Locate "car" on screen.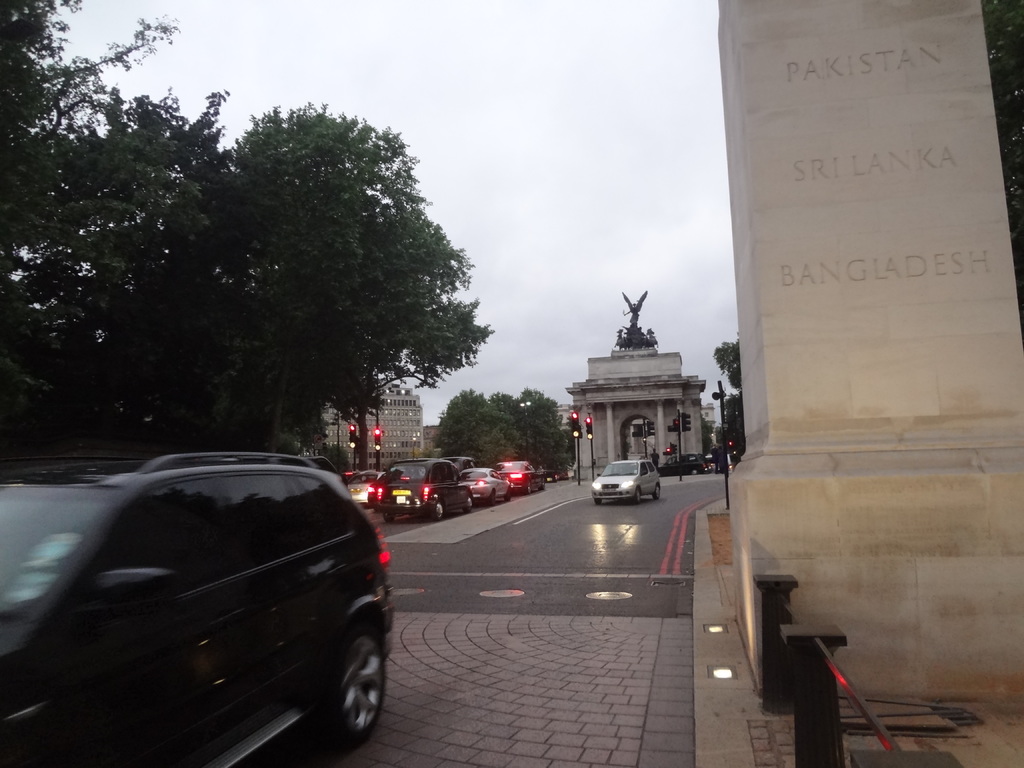
On screen at [19, 436, 408, 760].
